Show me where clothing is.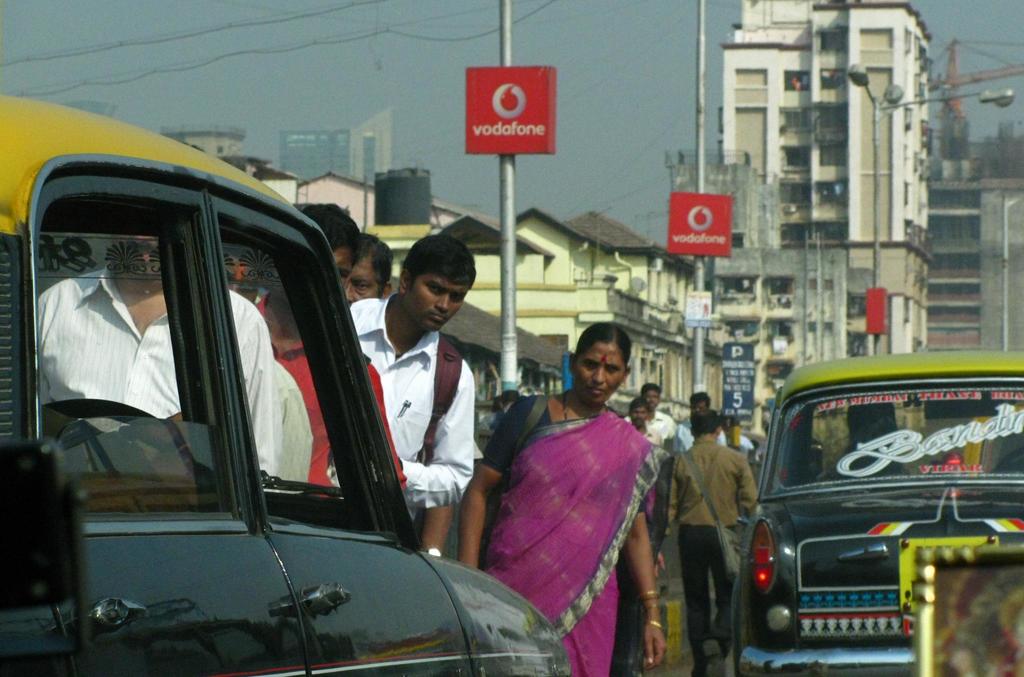
clothing is at detection(474, 358, 670, 660).
